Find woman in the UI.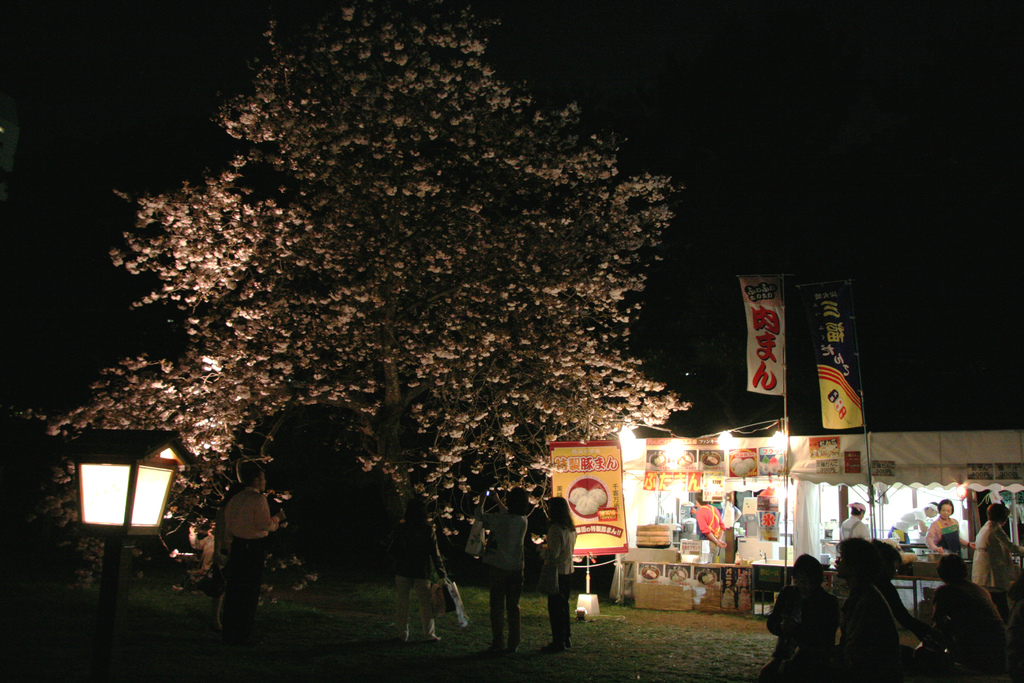
UI element at (left=925, top=498, right=973, bottom=557).
